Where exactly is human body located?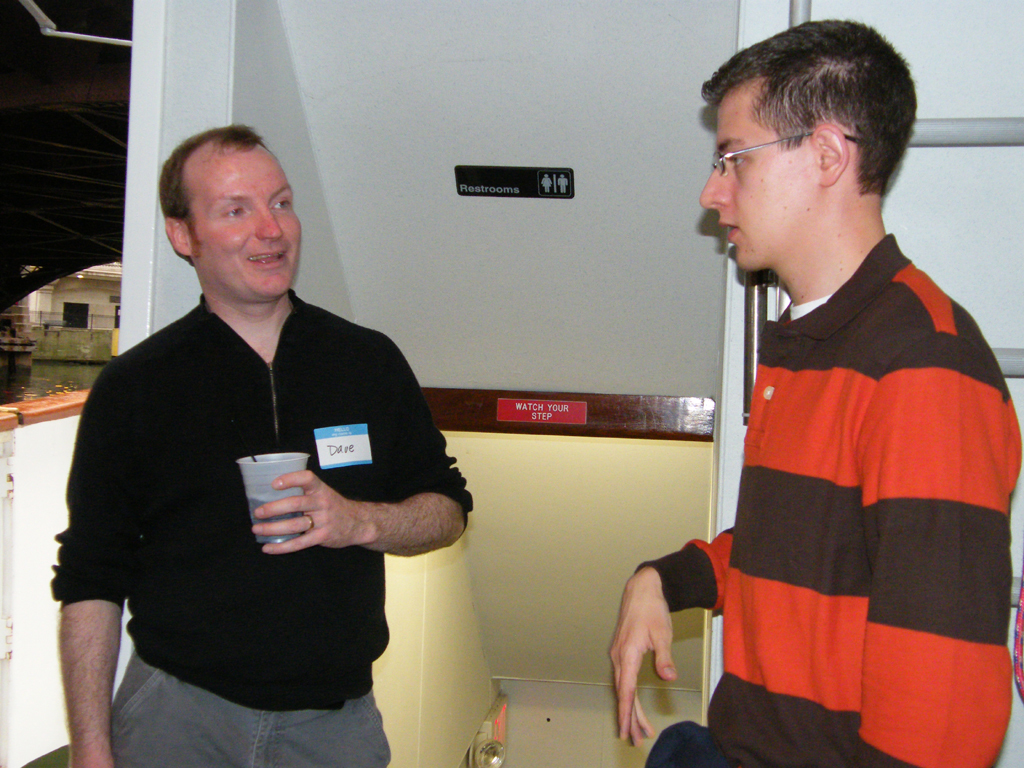
Its bounding box is {"left": 40, "top": 288, "right": 476, "bottom": 767}.
